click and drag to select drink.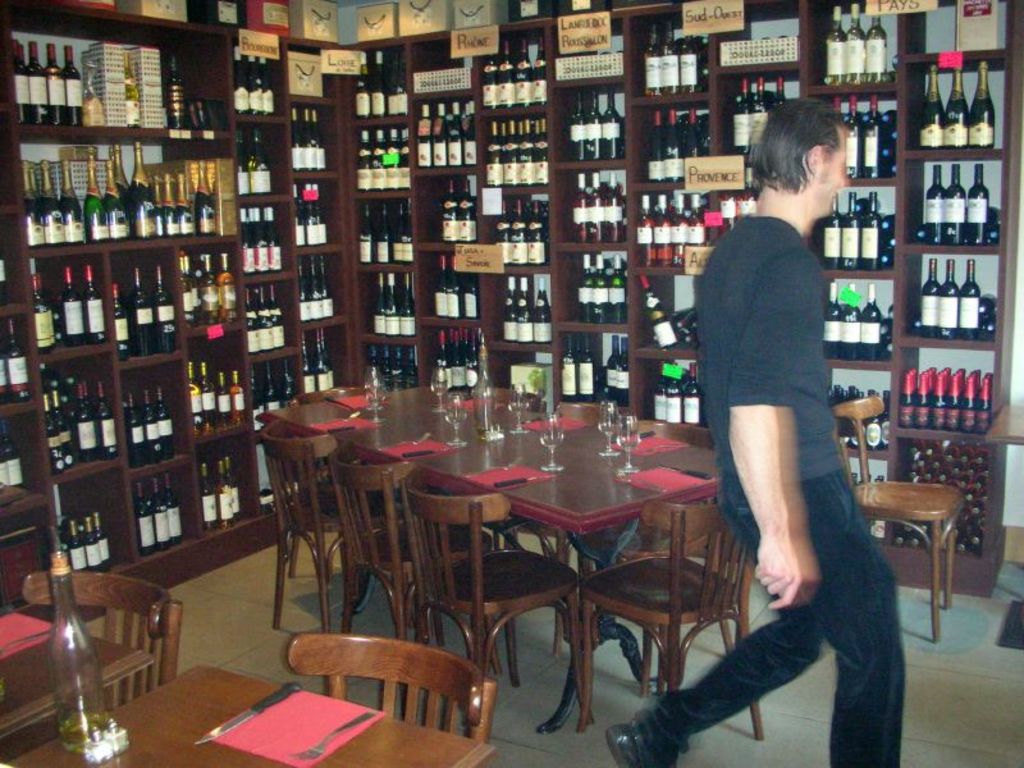
Selection: {"left": 125, "top": 388, "right": 150, "bottom": 468}.
